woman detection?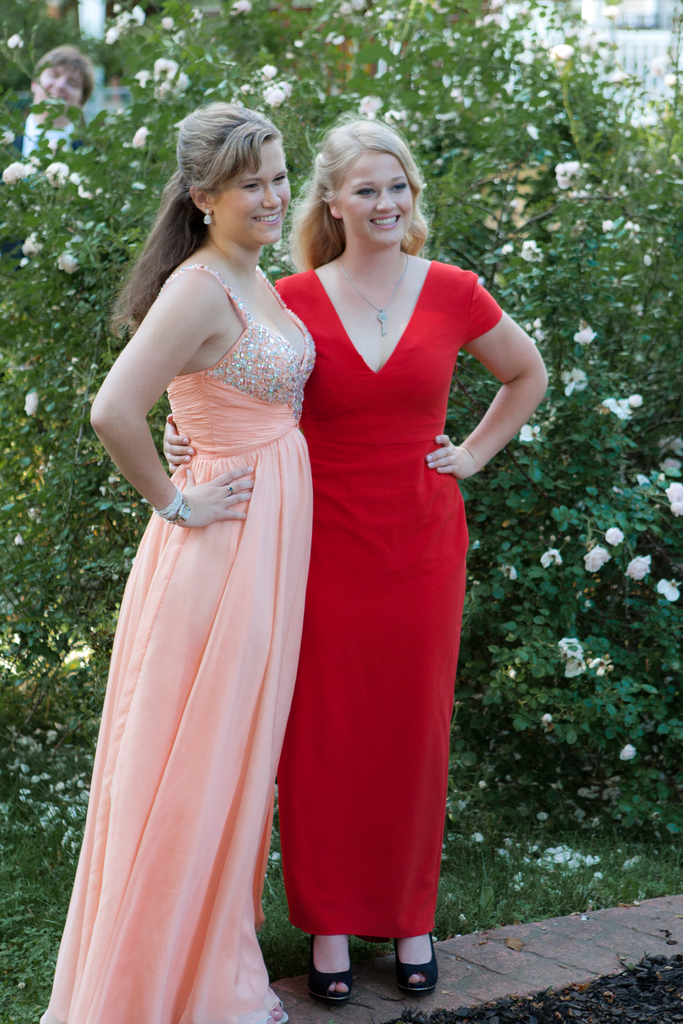
[left=36, top=102, right=318, bottom=1023]
